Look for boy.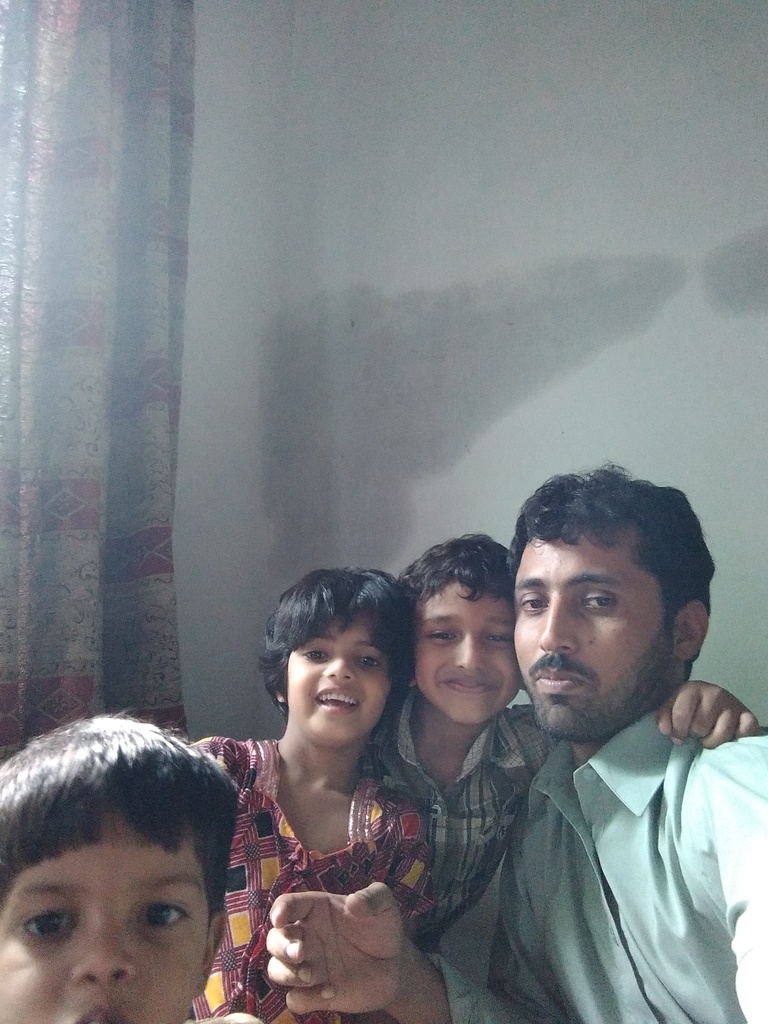
Found: 400/534/767/931.
